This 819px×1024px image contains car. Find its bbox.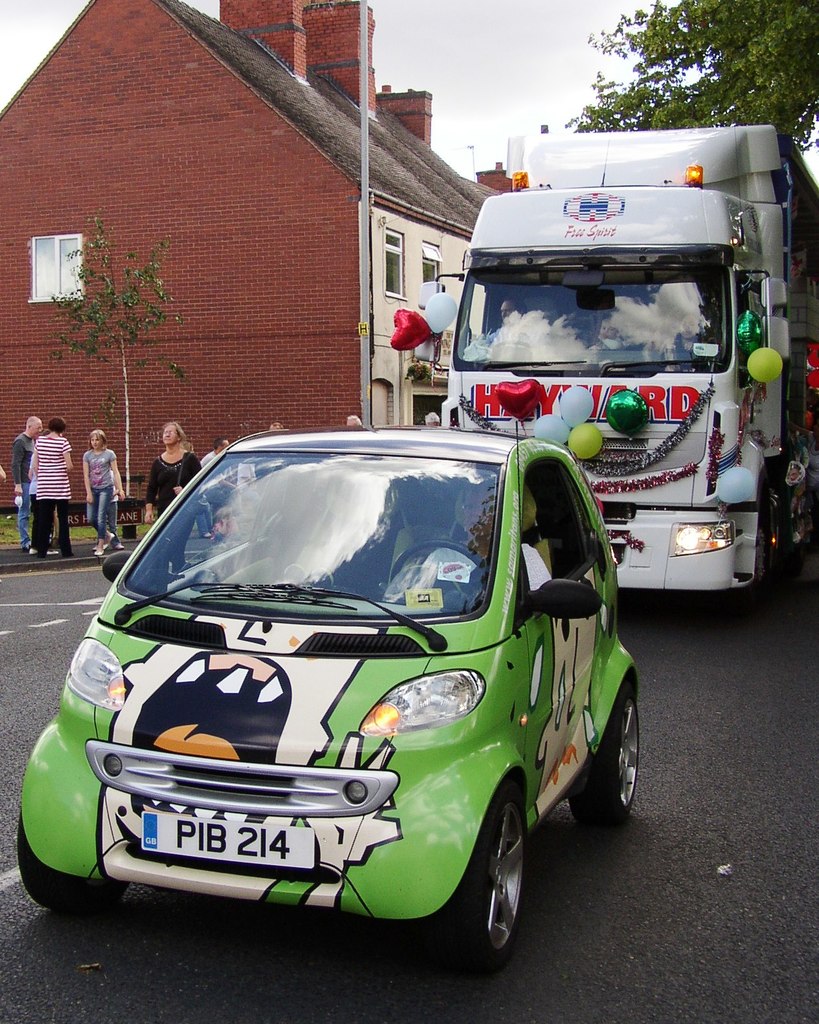
bbox(17, 418, 637, 962).
